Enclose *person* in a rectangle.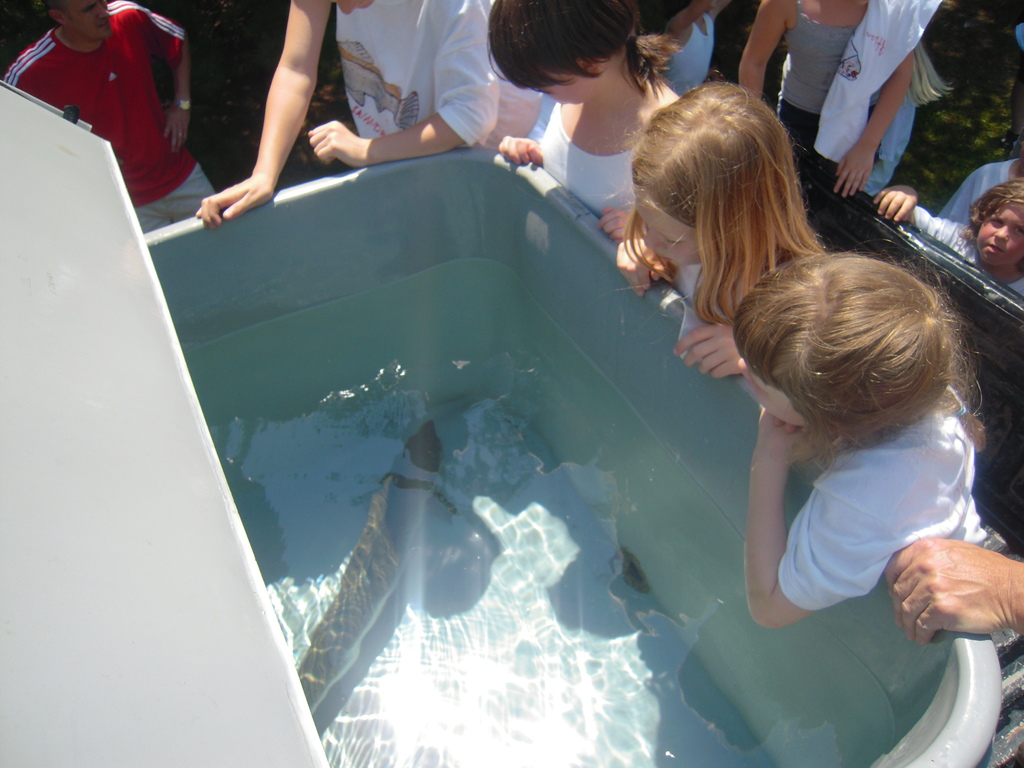
detection(605, 70, 831, 392).
